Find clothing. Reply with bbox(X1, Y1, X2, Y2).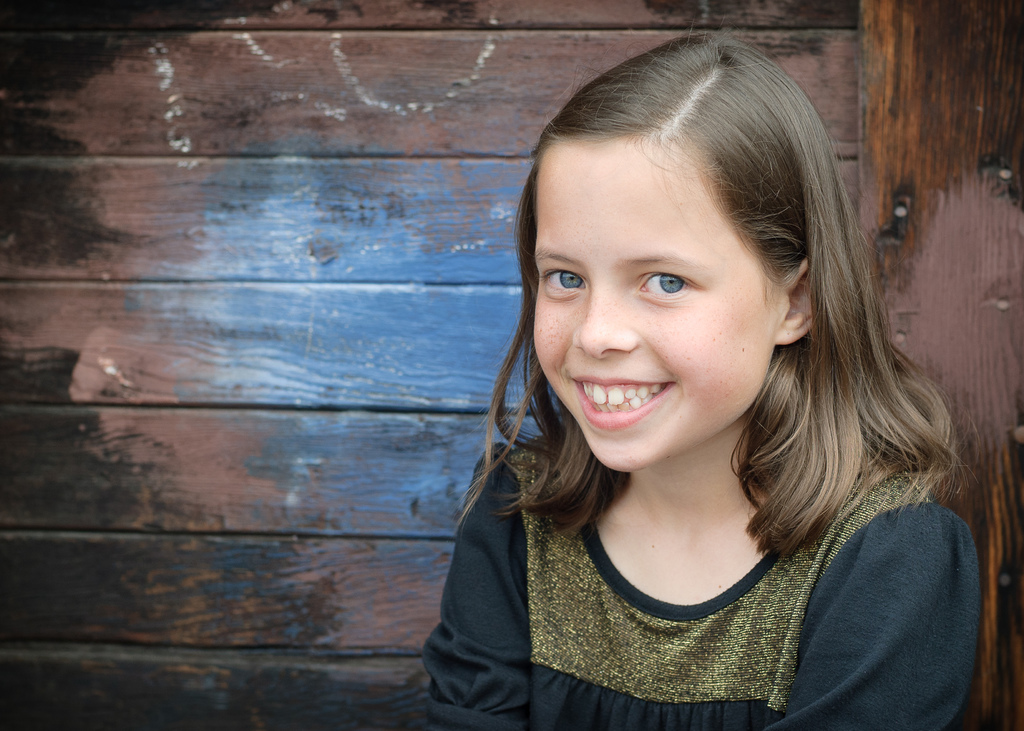
bbox(418, 430, 984, 721).
